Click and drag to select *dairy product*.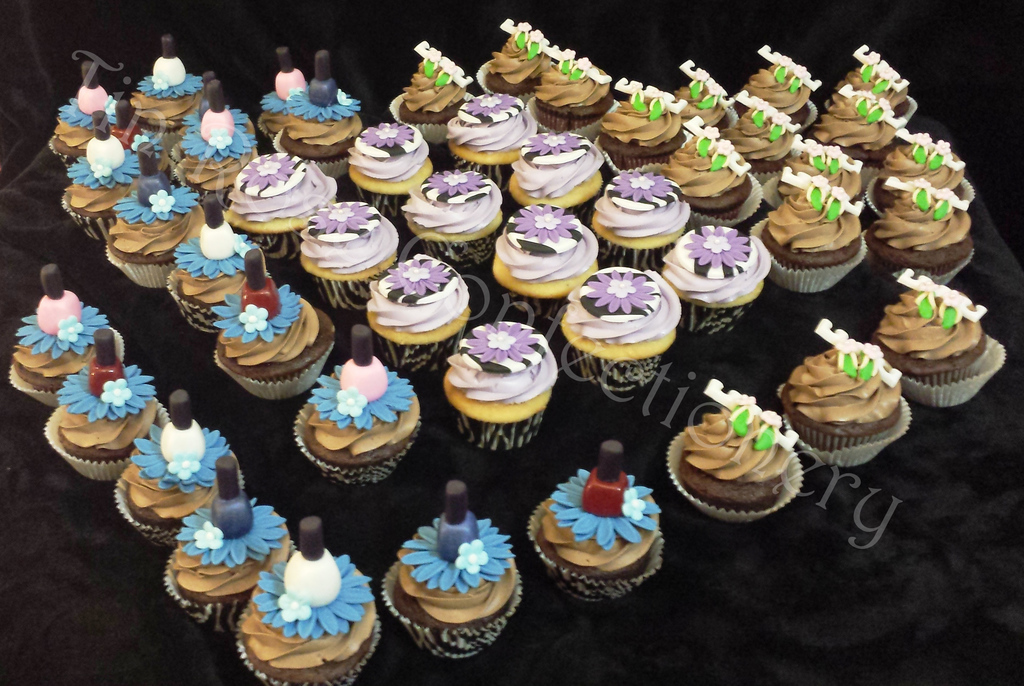
Selection: <box>544,474,666,566</box>.
